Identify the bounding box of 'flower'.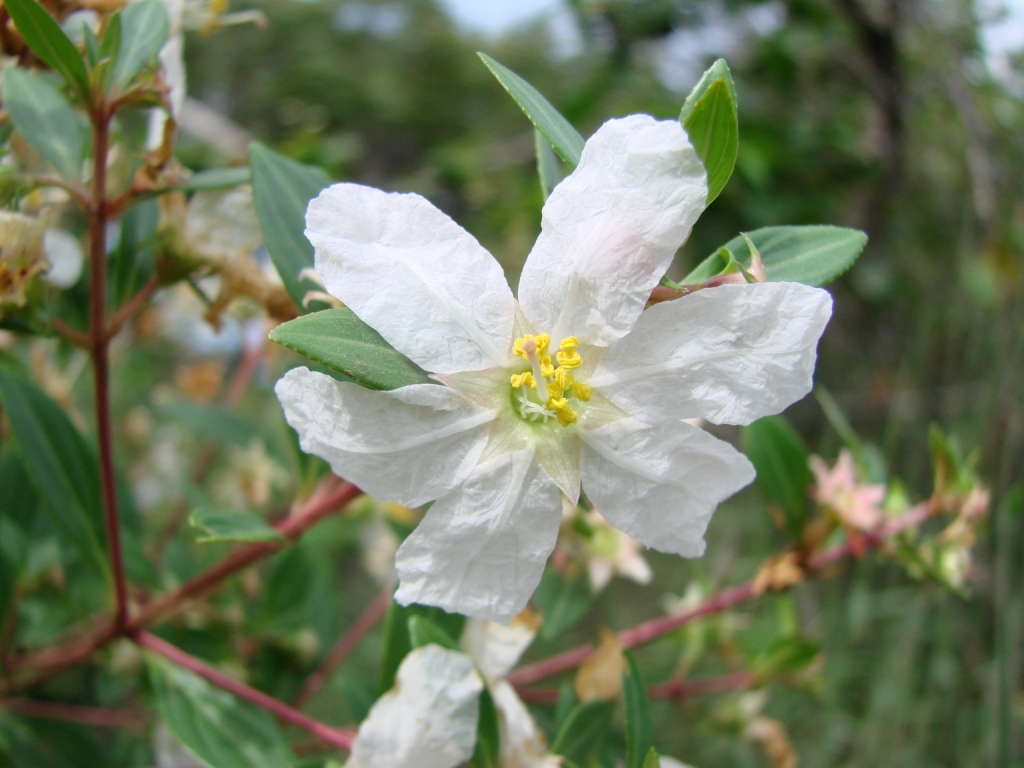
918:477:998:599.
